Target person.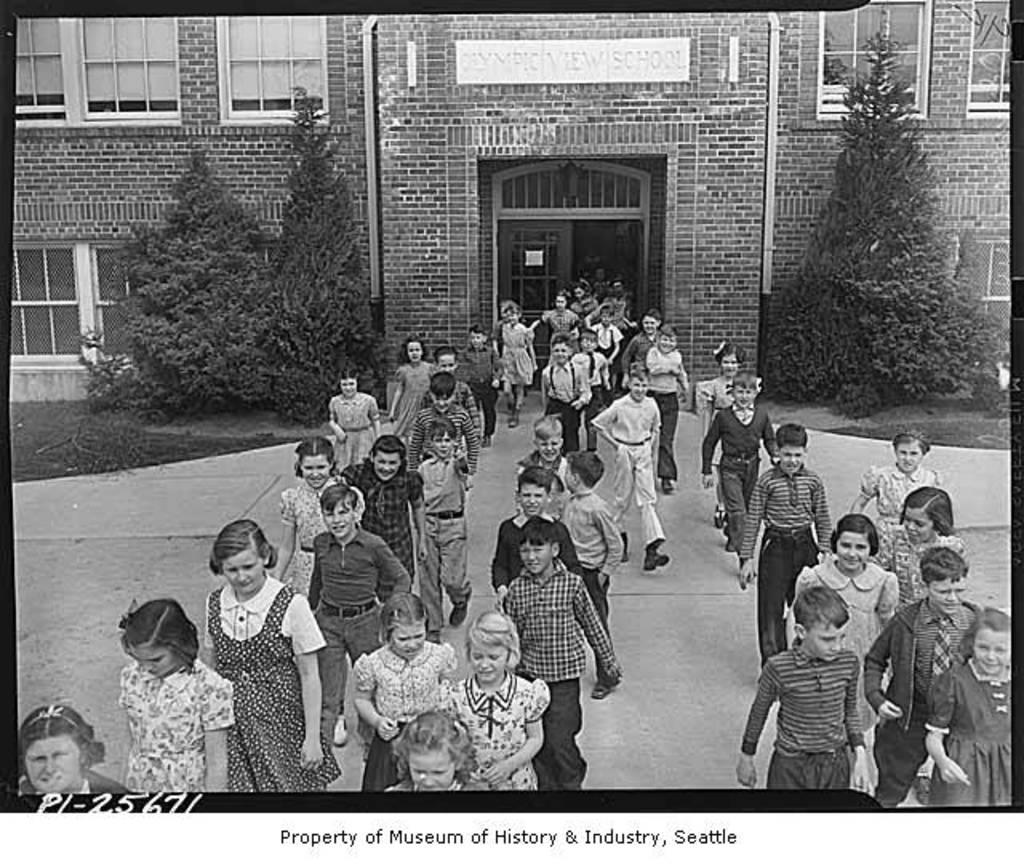
Target region: region(739, 419, 835, 682).
